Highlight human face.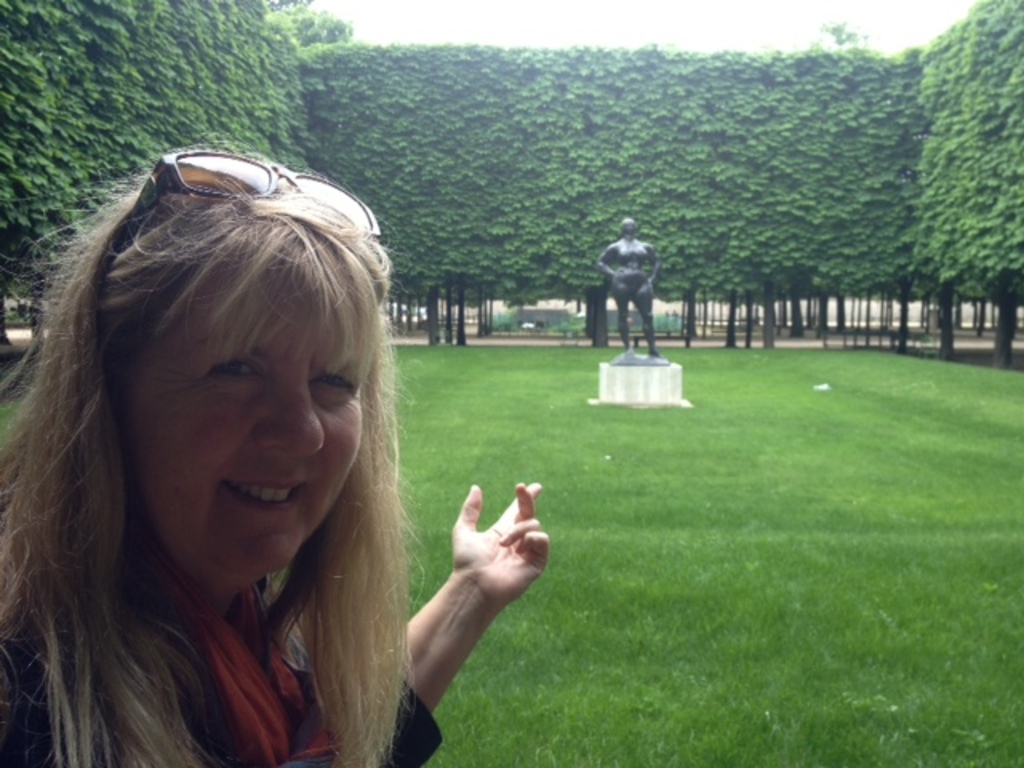
Highlighted region: (115, 256, 366, 582).
